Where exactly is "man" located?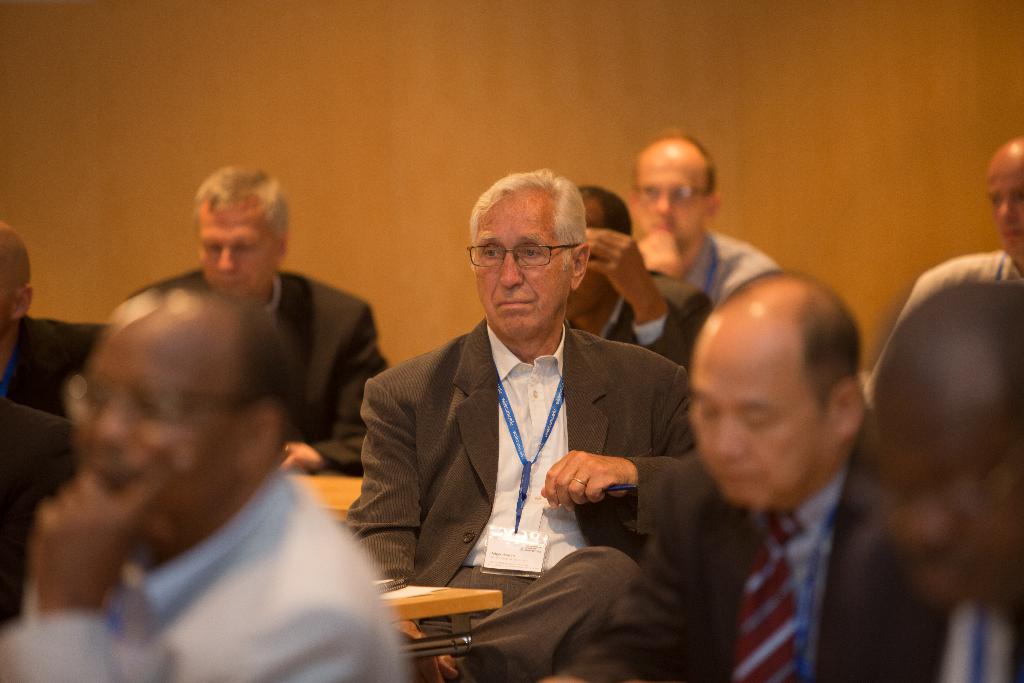
Its bounding box is {"left": 862, "top": 133, "right": 1023, "bottom": 409}.
